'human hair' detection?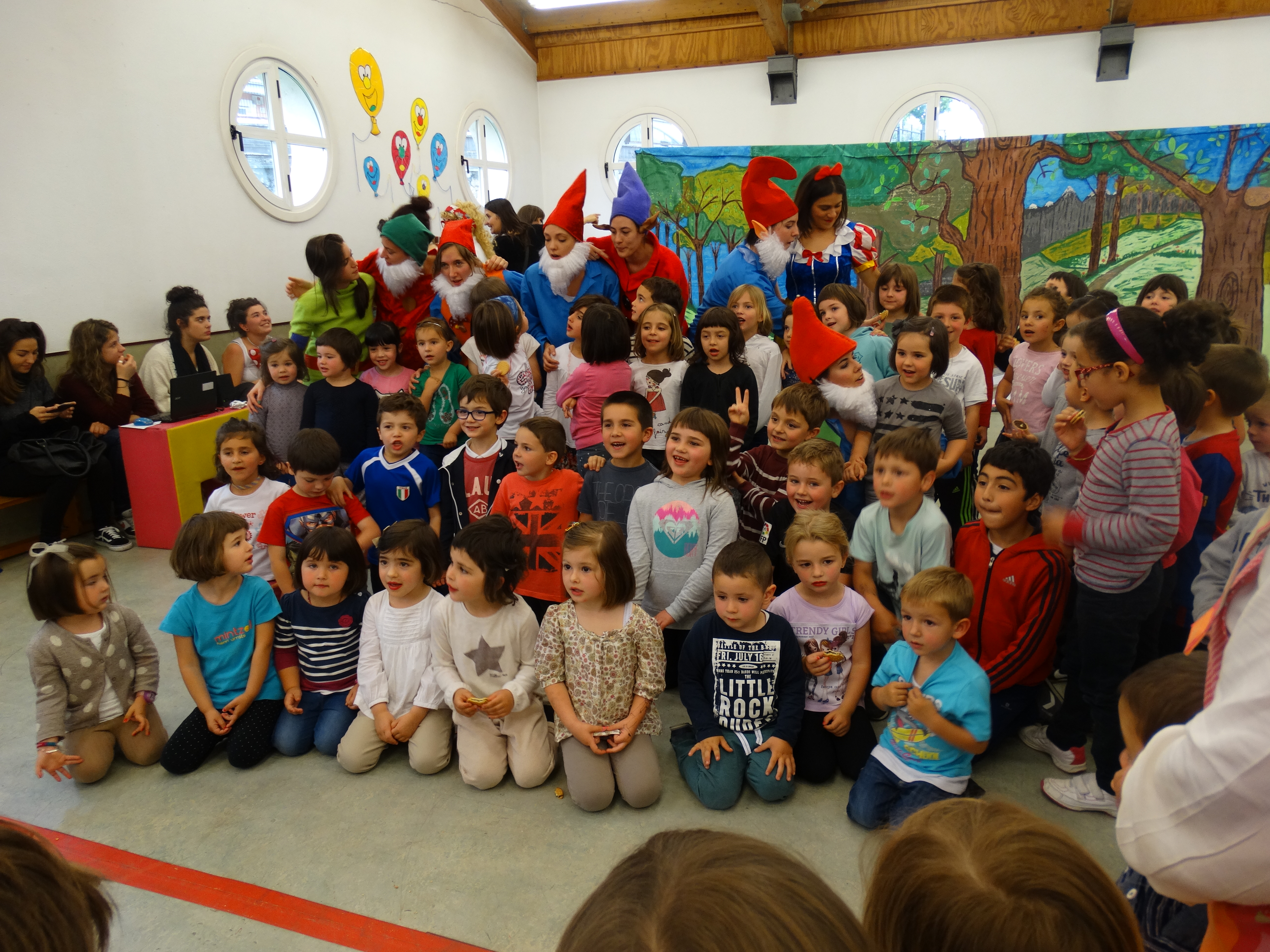
107,59,119,68
